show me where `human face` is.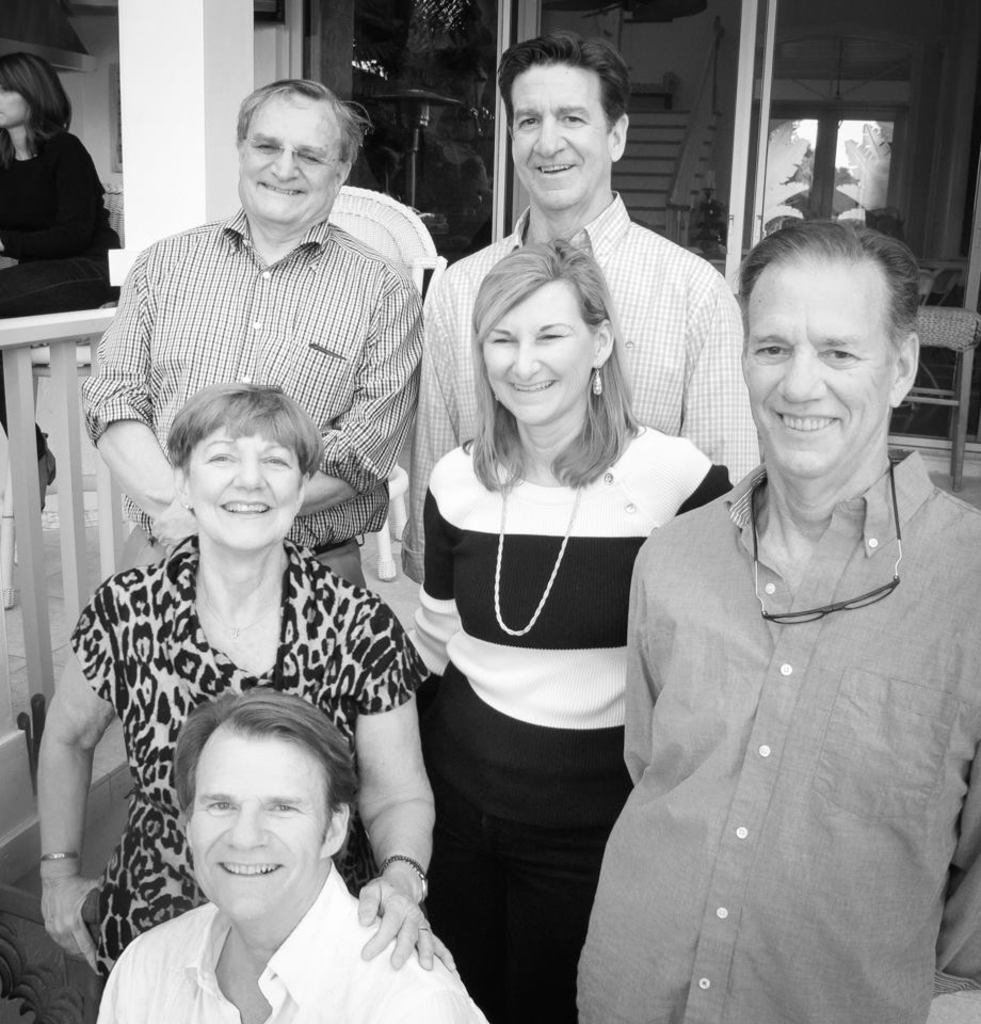
`human face` is at 237,95,343,222.
